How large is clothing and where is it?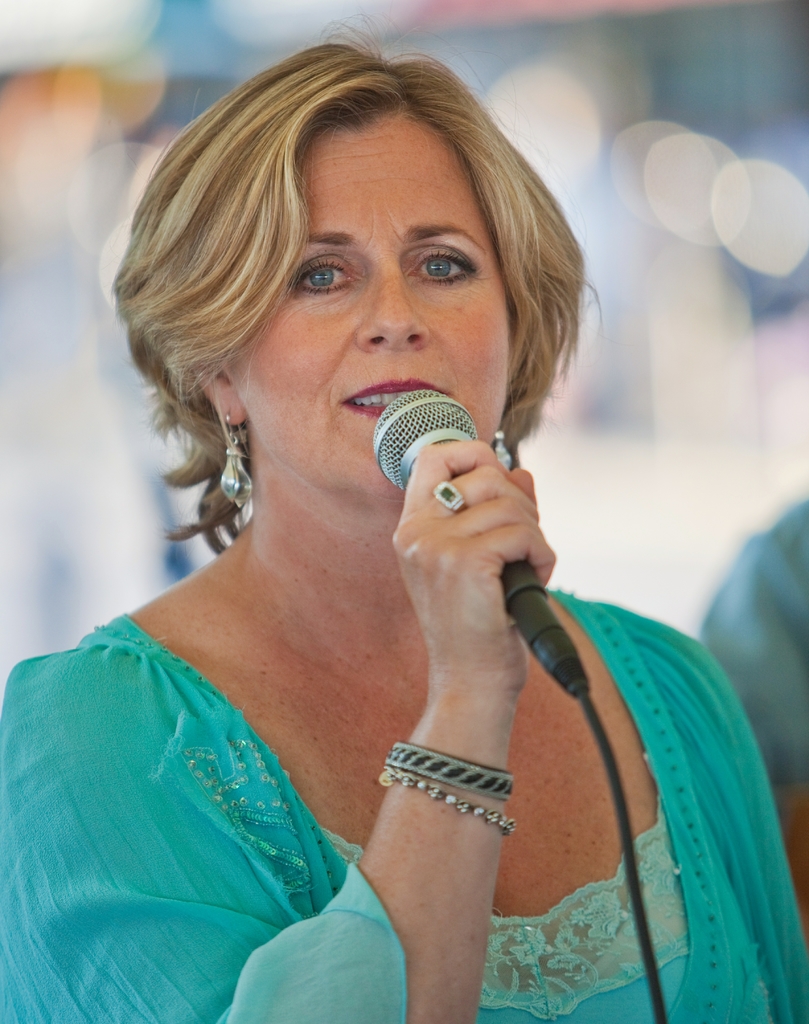
Bounding box: rect(0, 603, 808, 1023).
